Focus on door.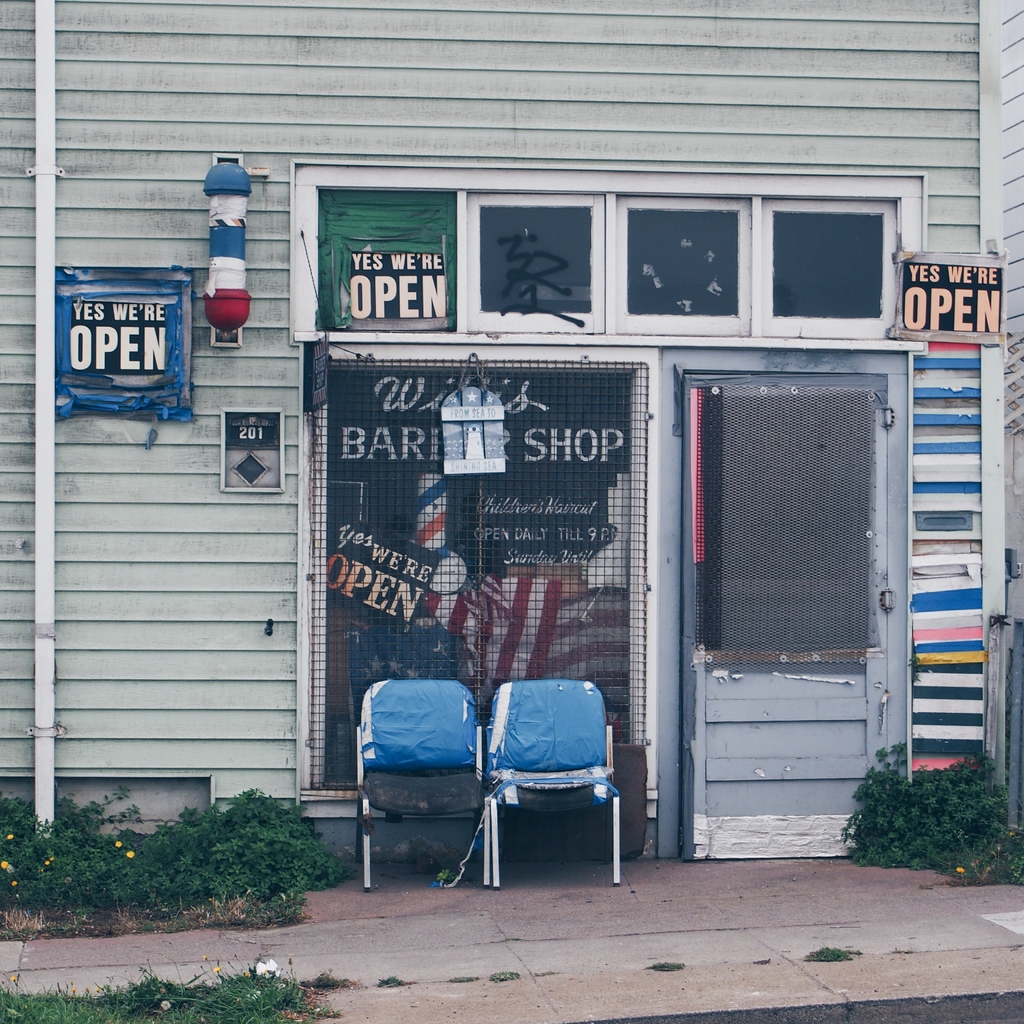
Focused at box=[692, 298, 907, 855].
